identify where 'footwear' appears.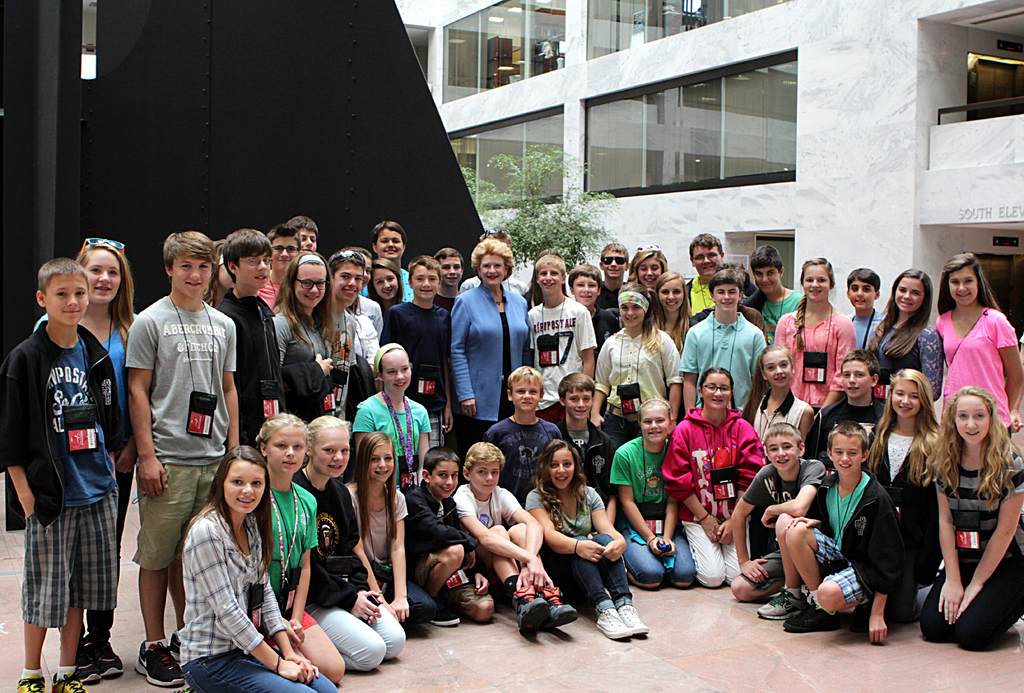
Appears at detection(614, 603, 647, 638).
